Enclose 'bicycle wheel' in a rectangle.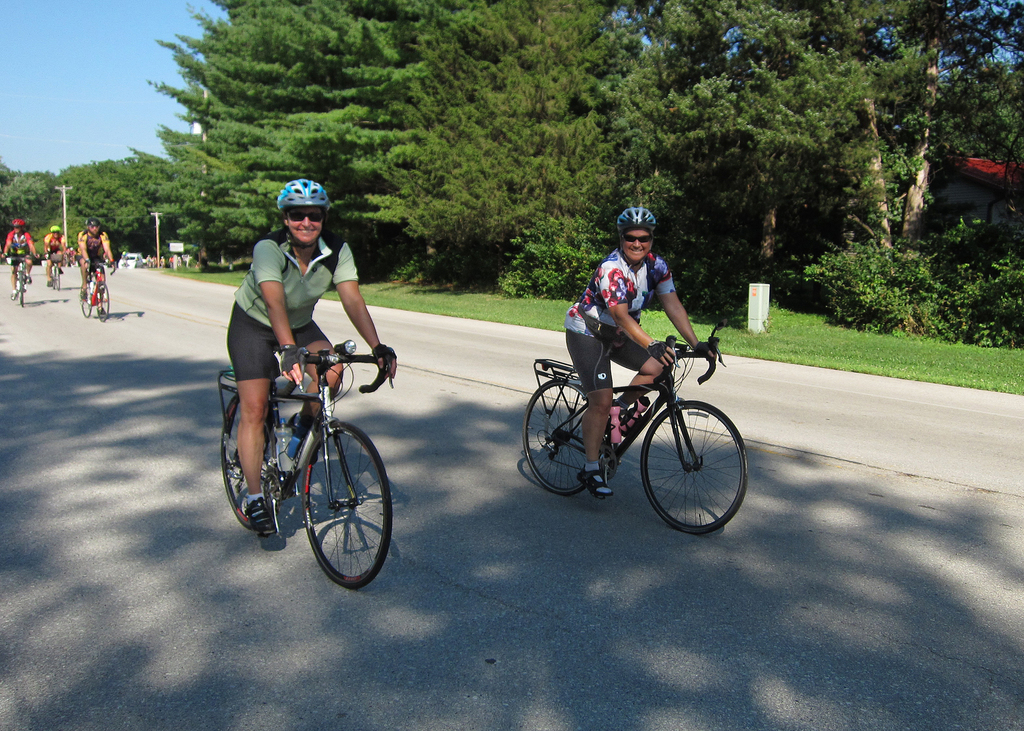
region(299, 416, 394, 593).
